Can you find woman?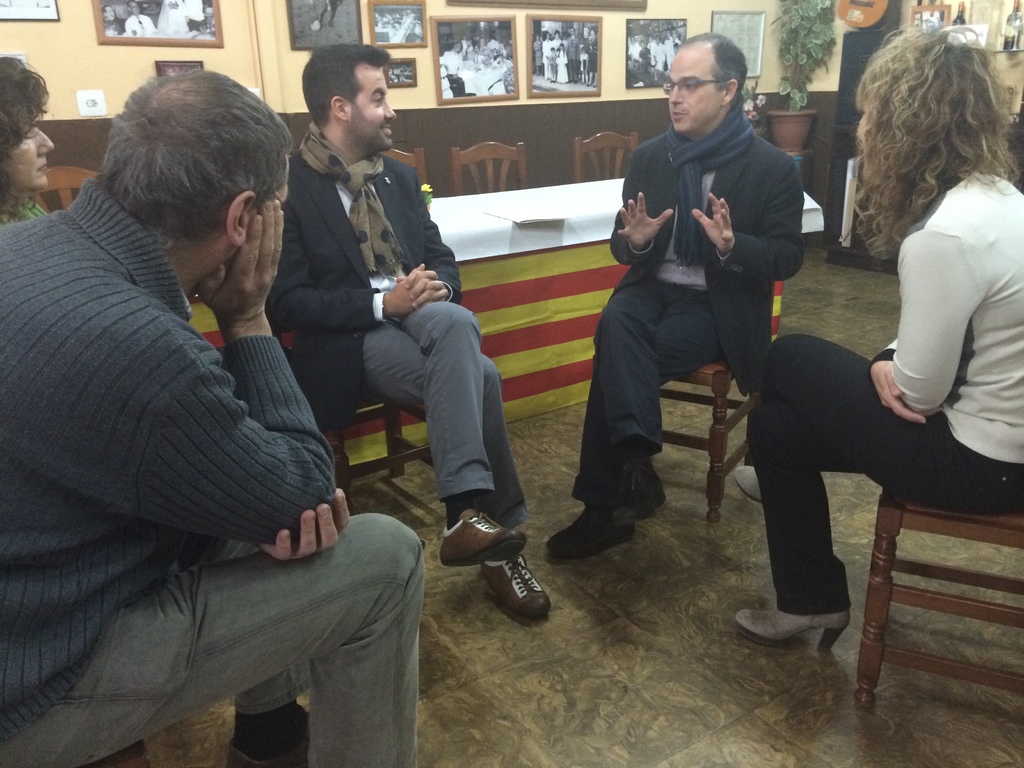
Yes, bounding box: [533, 35, 541, 76].
